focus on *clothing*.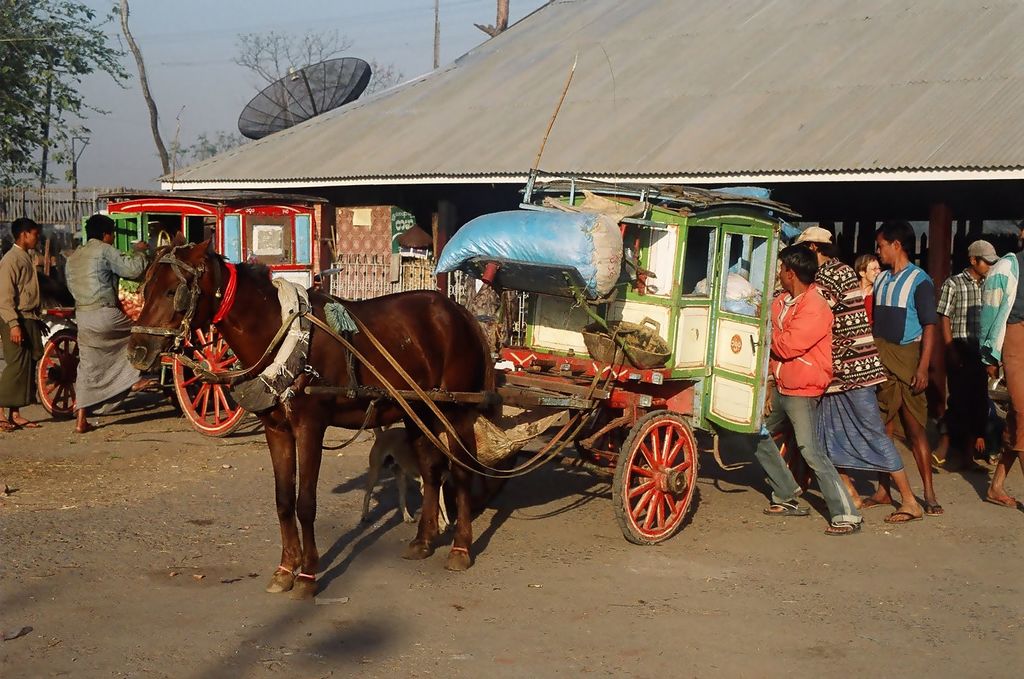
Focused at x1=811 y1=230 x2=899 y2=469.
